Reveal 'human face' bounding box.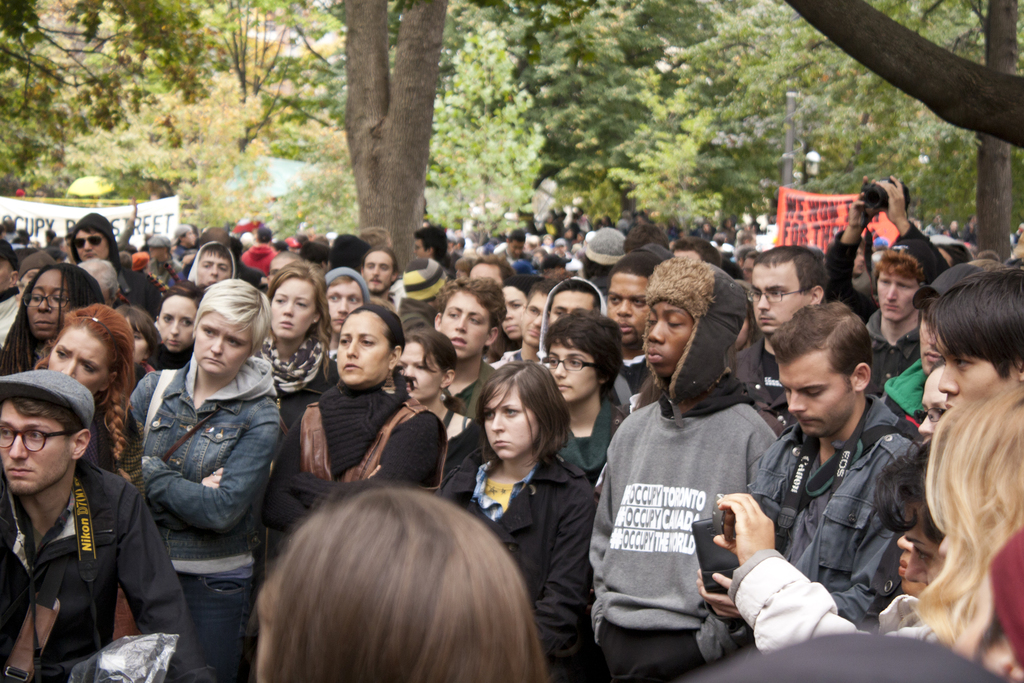
Revealed: bbox=[328, 276, 369, 336].
